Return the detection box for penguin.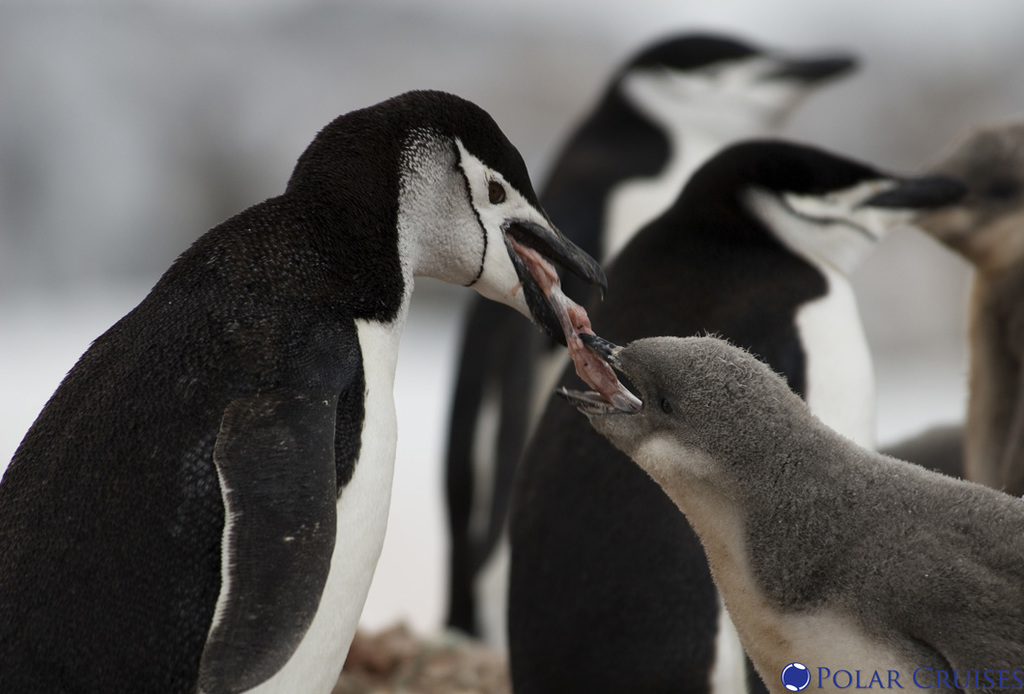
rect(441, 26, 860, 655).
